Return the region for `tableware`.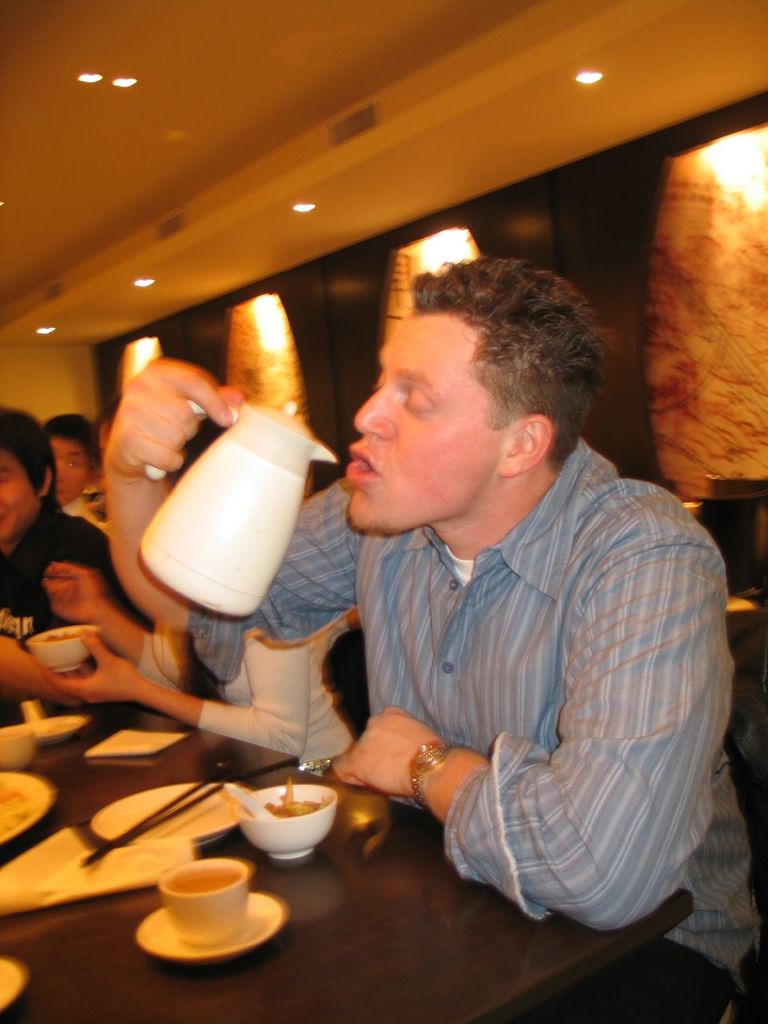
BBox(156, 858, 251, 943).
